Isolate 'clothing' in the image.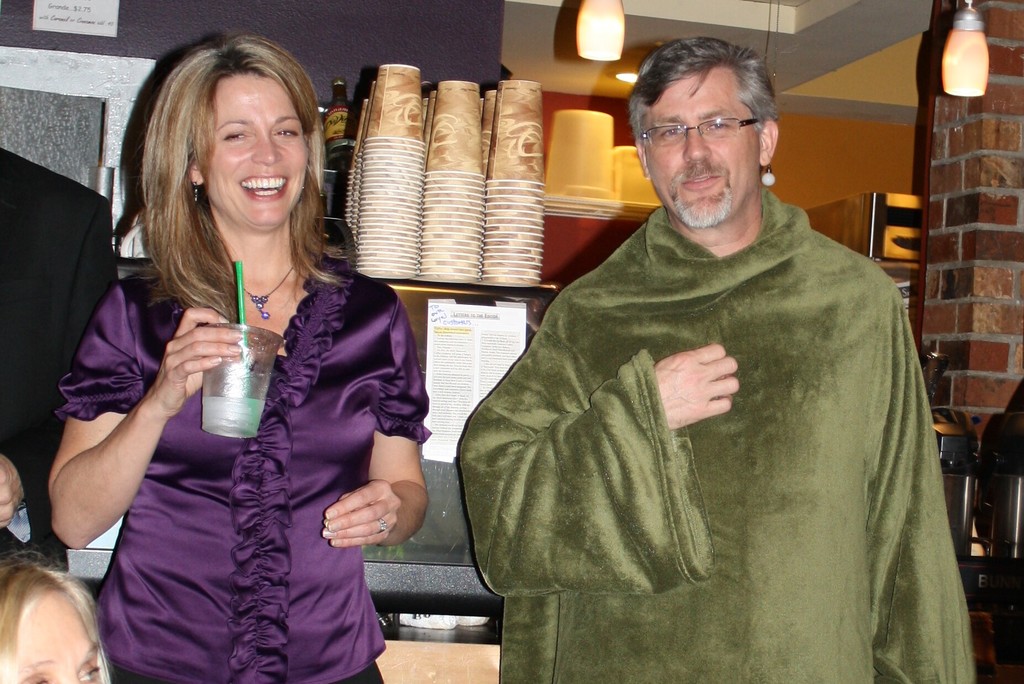
Isolated region: left=474, top=154, right=994, bottom=683.
